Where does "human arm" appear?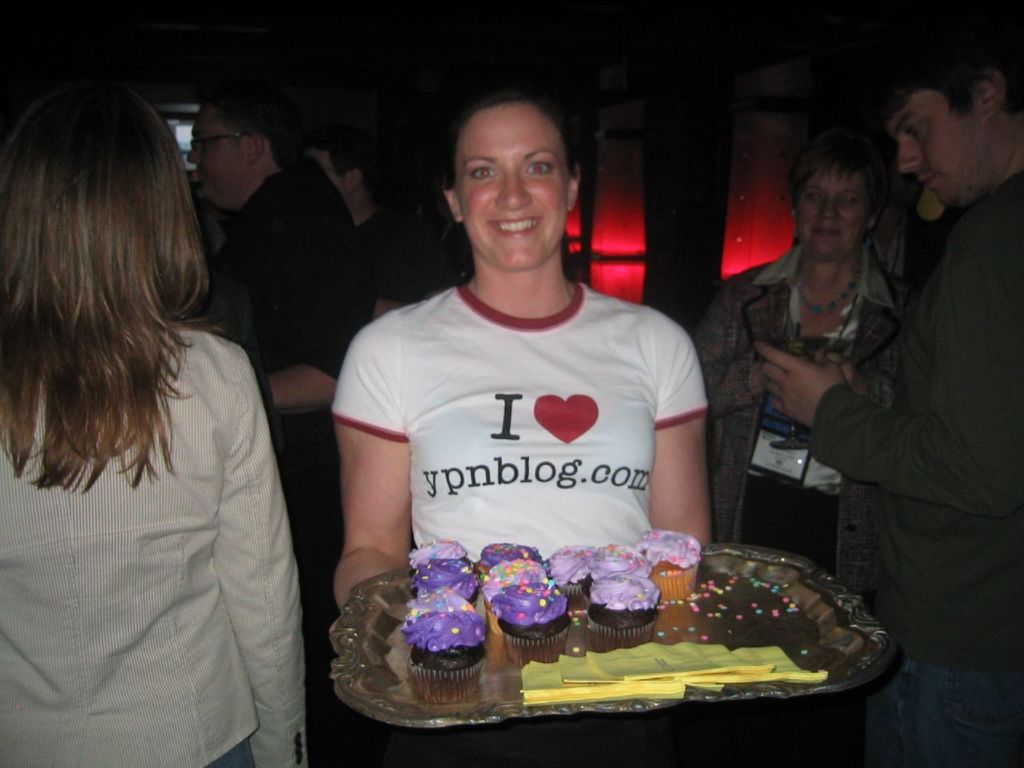
Appears at 650:311:717:546.
